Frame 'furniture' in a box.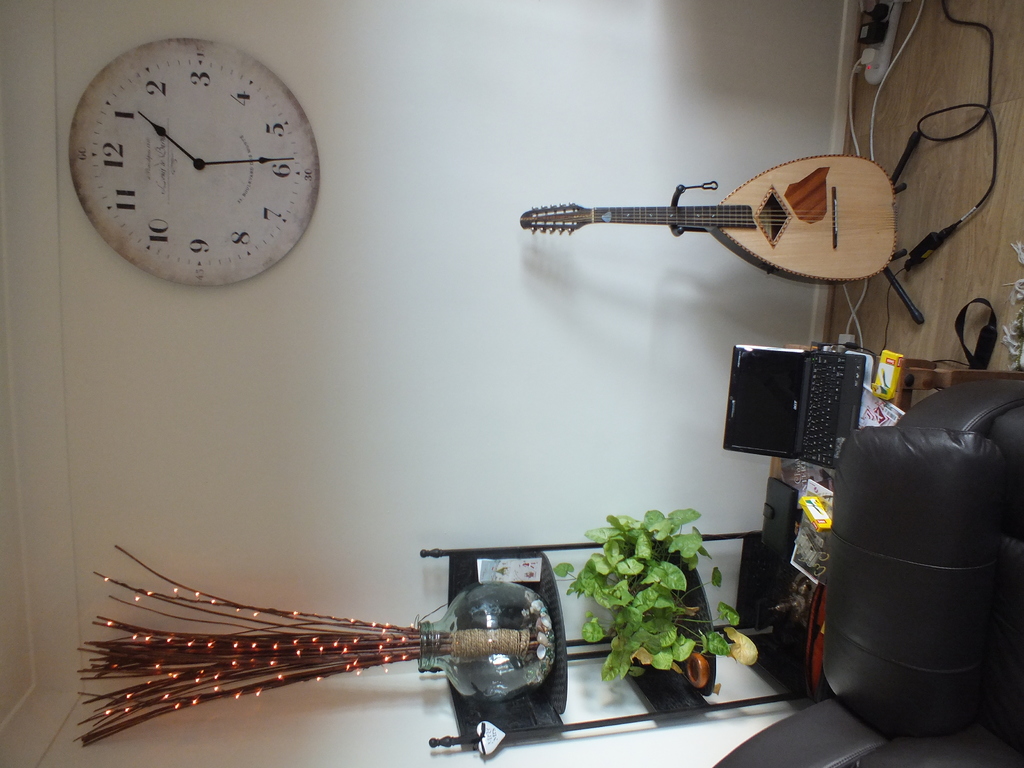
bbox(419, 528, 829, 748).
